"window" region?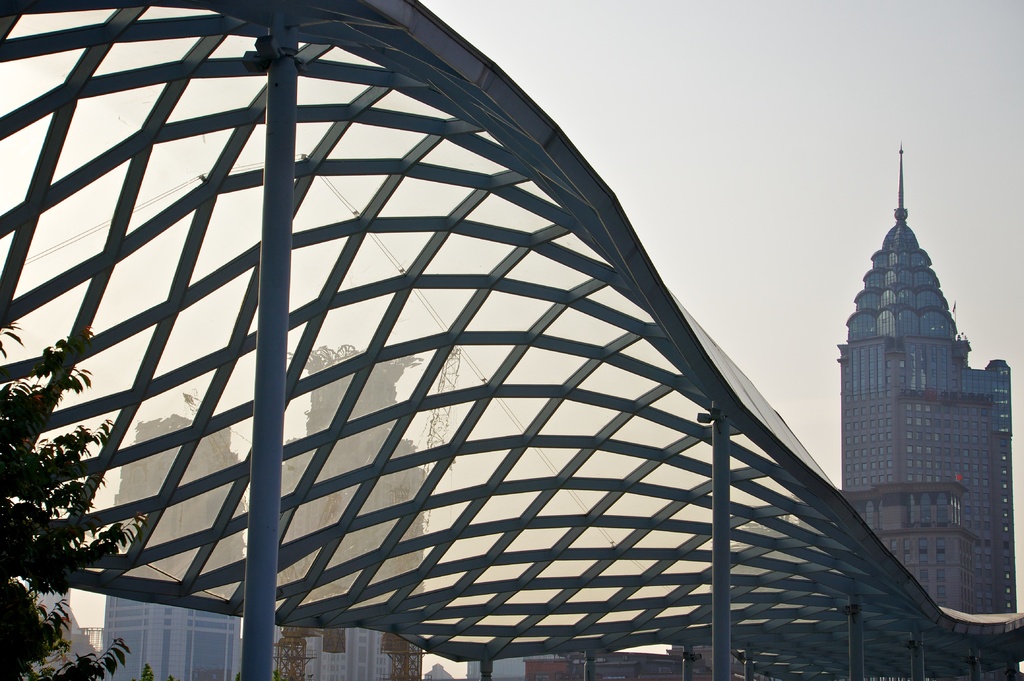
1006, 589, 1009, 590
